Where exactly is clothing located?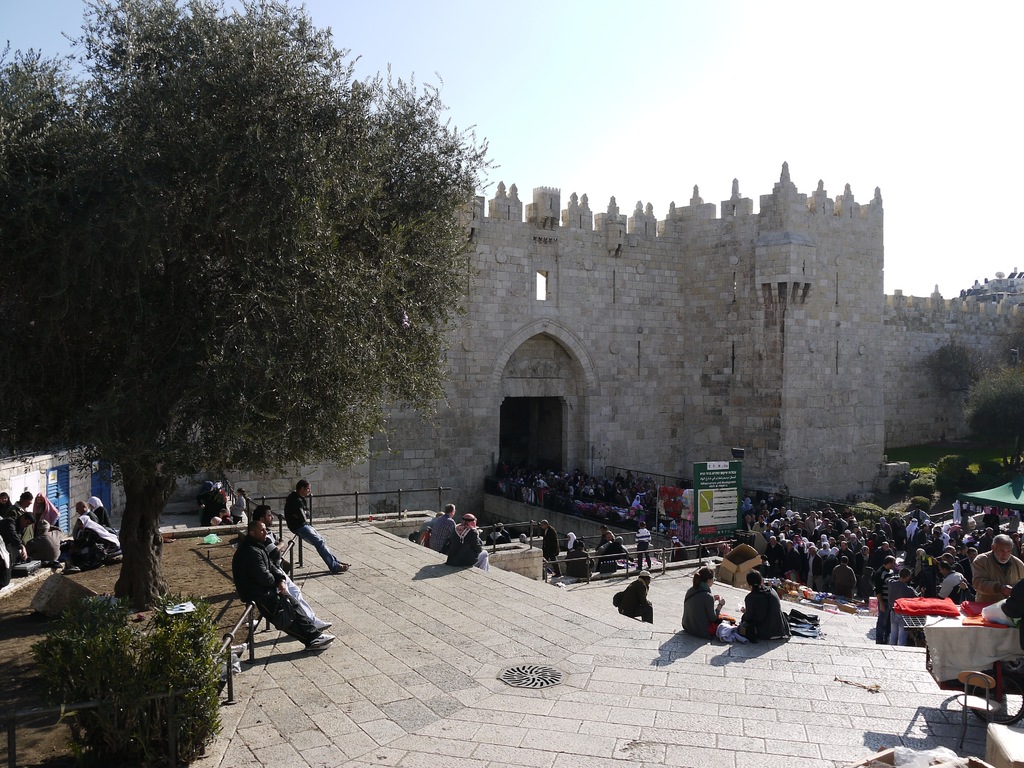
Its bounding box is {"left": 489, "top": 523, "right": 511, "bottom": 547}.
